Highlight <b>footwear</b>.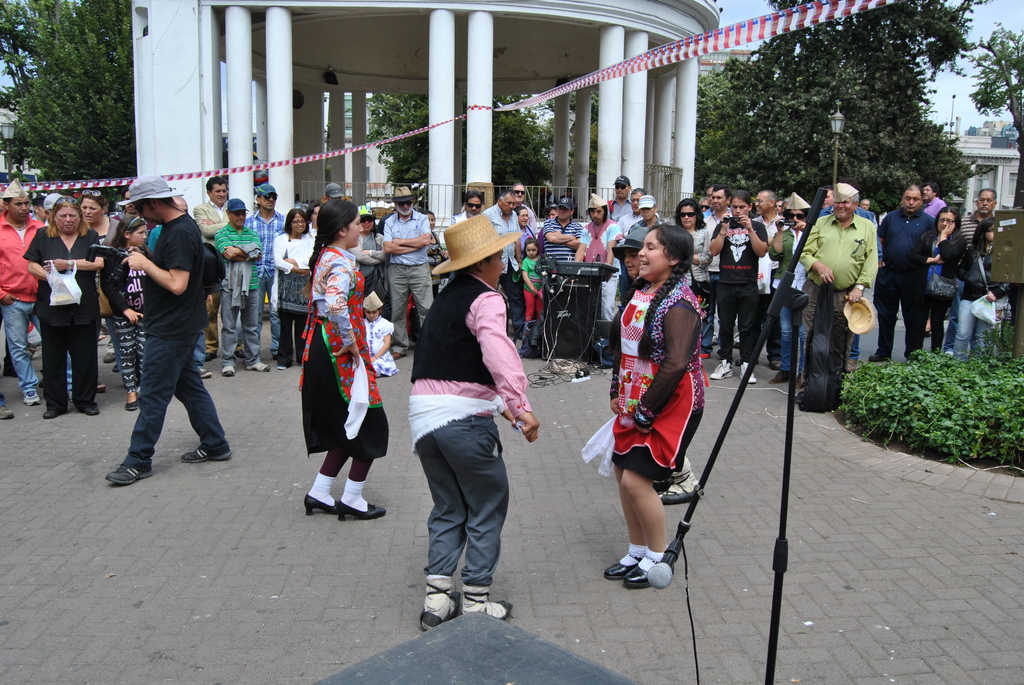
Highlighted region: box(392, 343, 400, 358).
